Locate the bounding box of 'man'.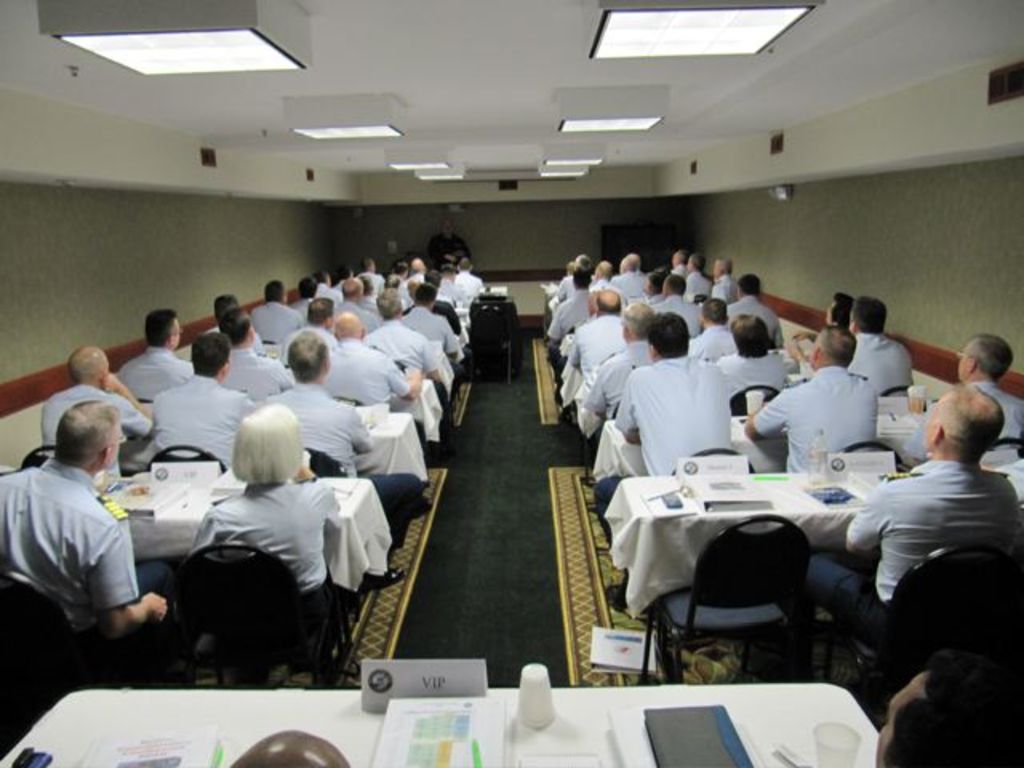
Bounding box: crop(402, 256, 429, 285).
